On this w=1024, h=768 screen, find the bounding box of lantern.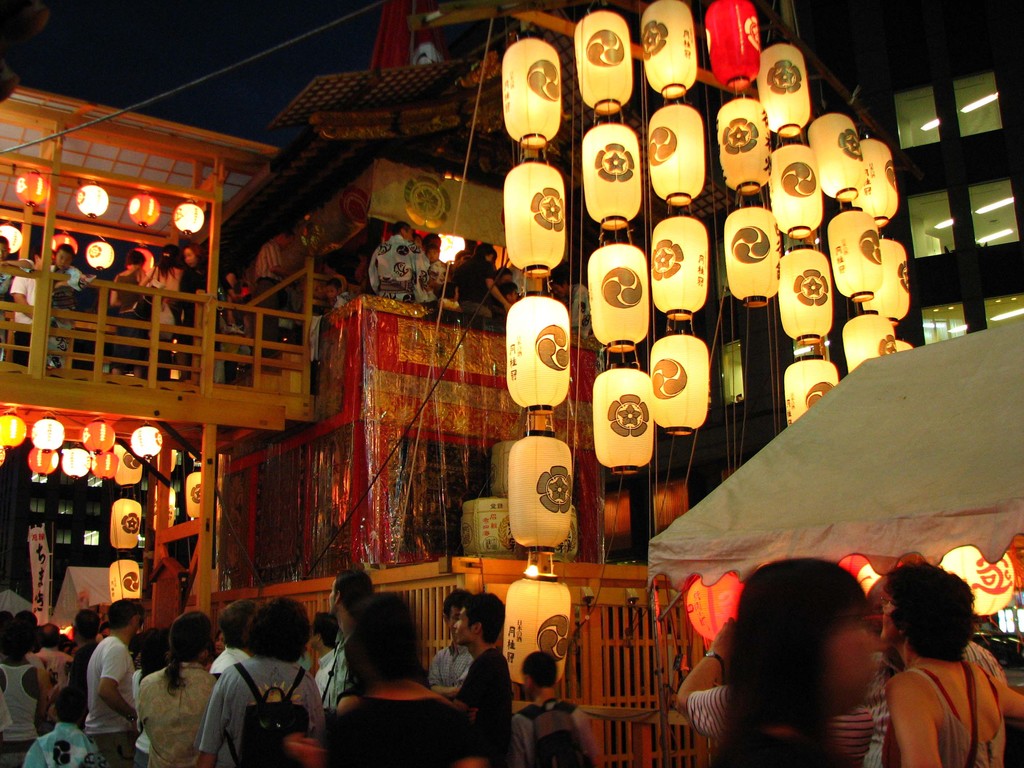
Bounding box: {"x1": 18, "y1": 172, "x2": 47, "y2": 211}.
